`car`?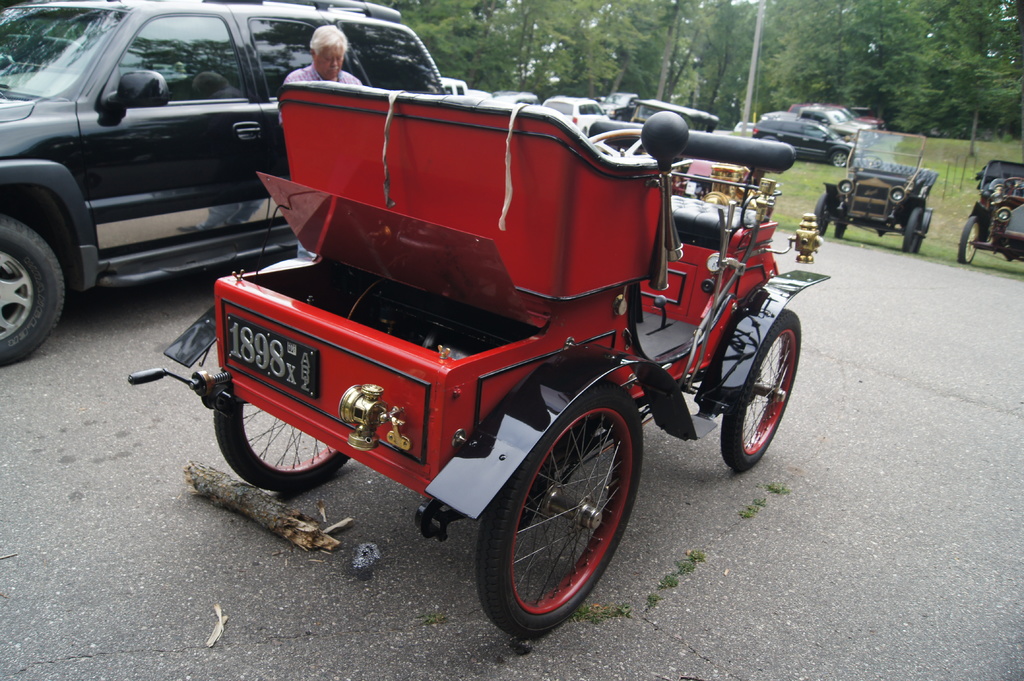
{"left": 812, "top": 126, "right": 935, "bottom": 257}
